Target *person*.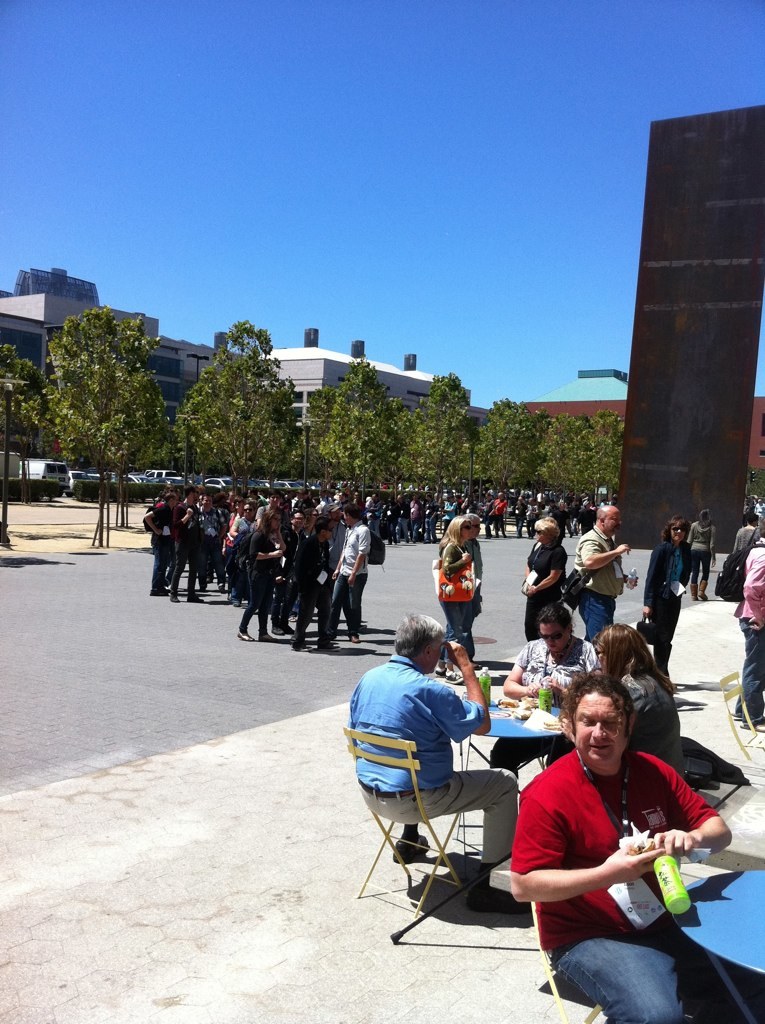
Target region: [347, 611, 531, 919].
